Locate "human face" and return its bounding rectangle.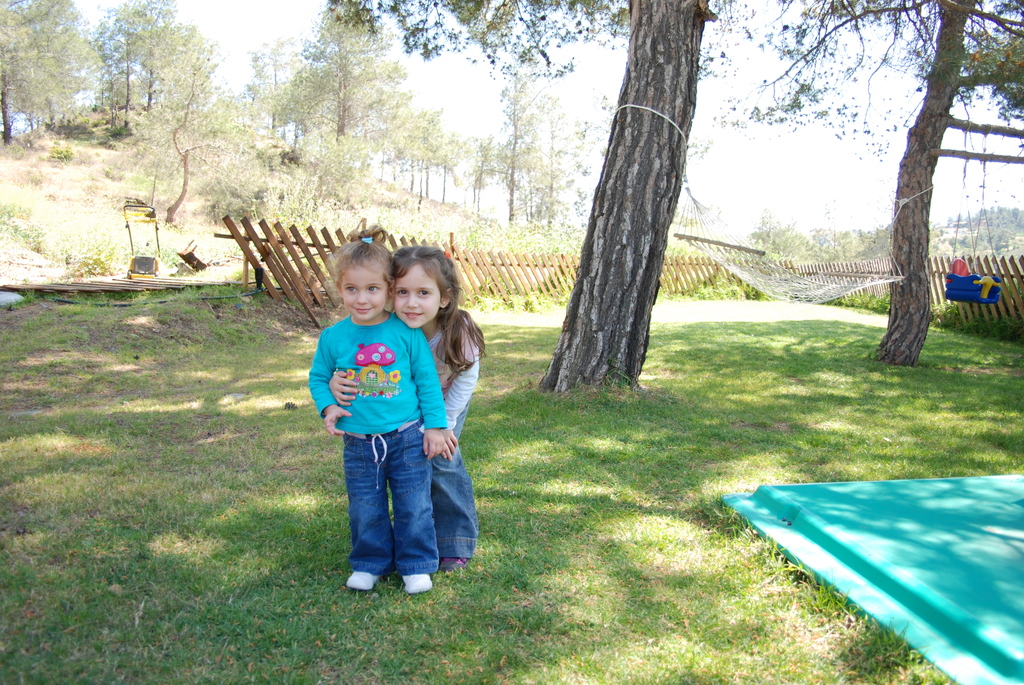
394,267,440,327.
